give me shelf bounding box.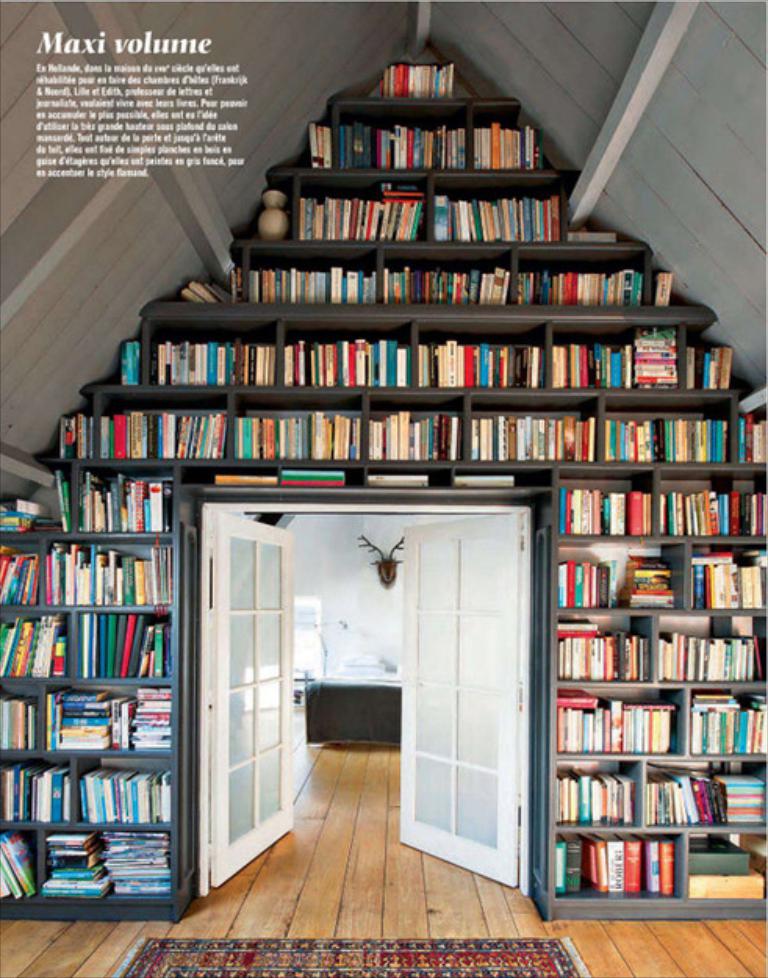
{"left": 679, "top": 689, "right": 766, "bottom": 756}.
